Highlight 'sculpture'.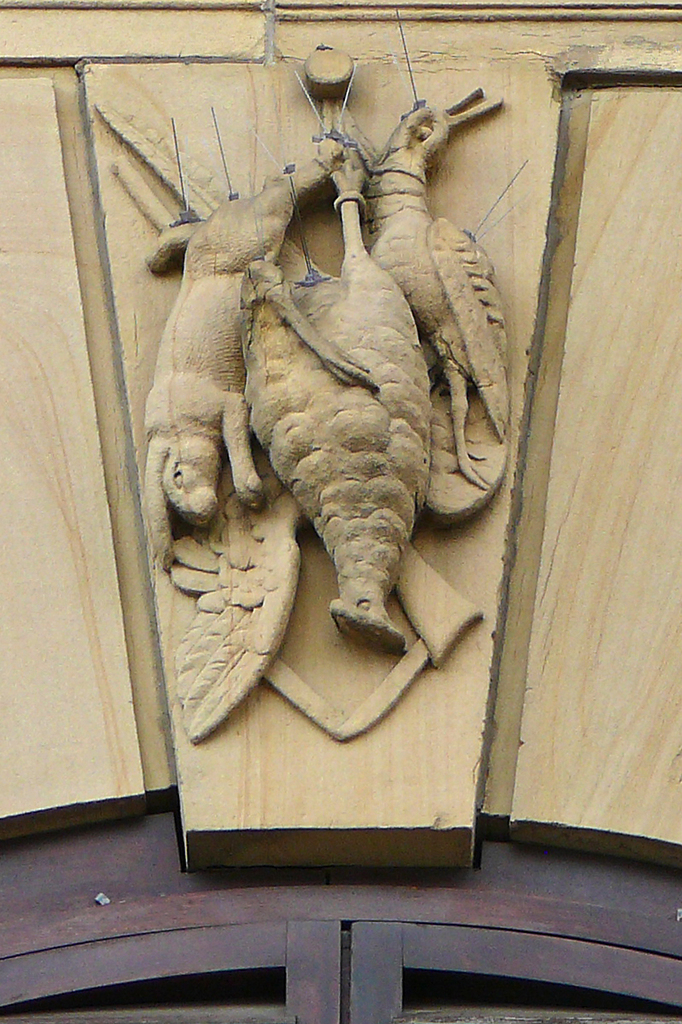
Highlighted region: 132, 55, 515, 755.
